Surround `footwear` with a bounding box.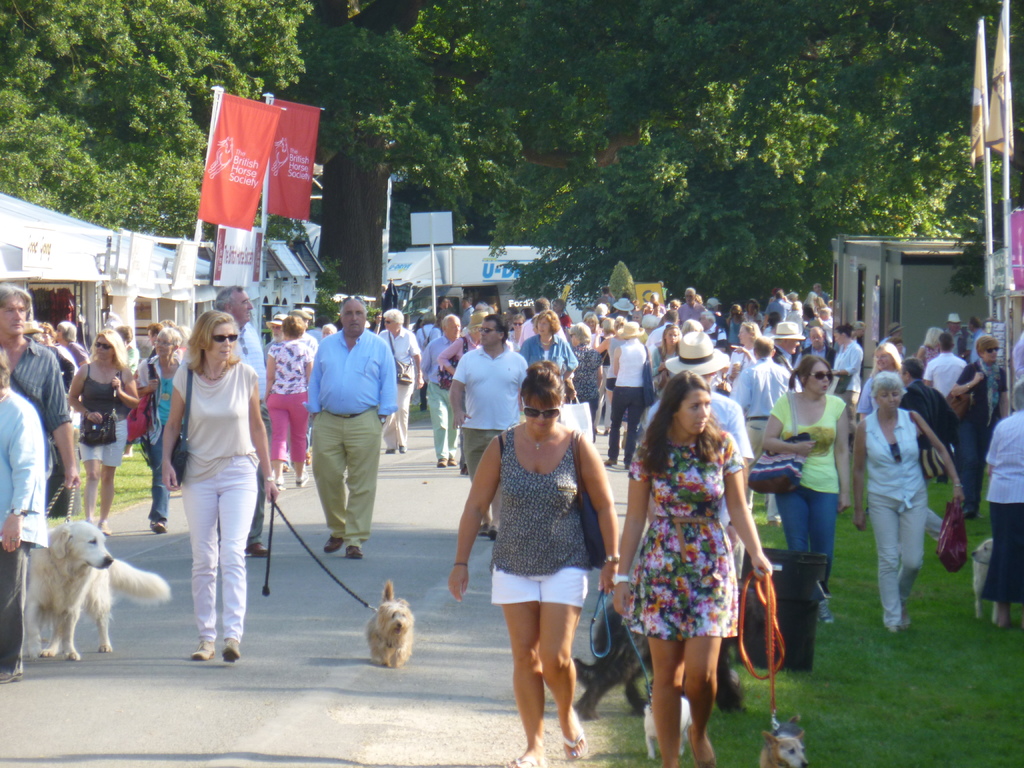
{"left": 305, "top": 451, "right": 311, "bottom": 463}.
